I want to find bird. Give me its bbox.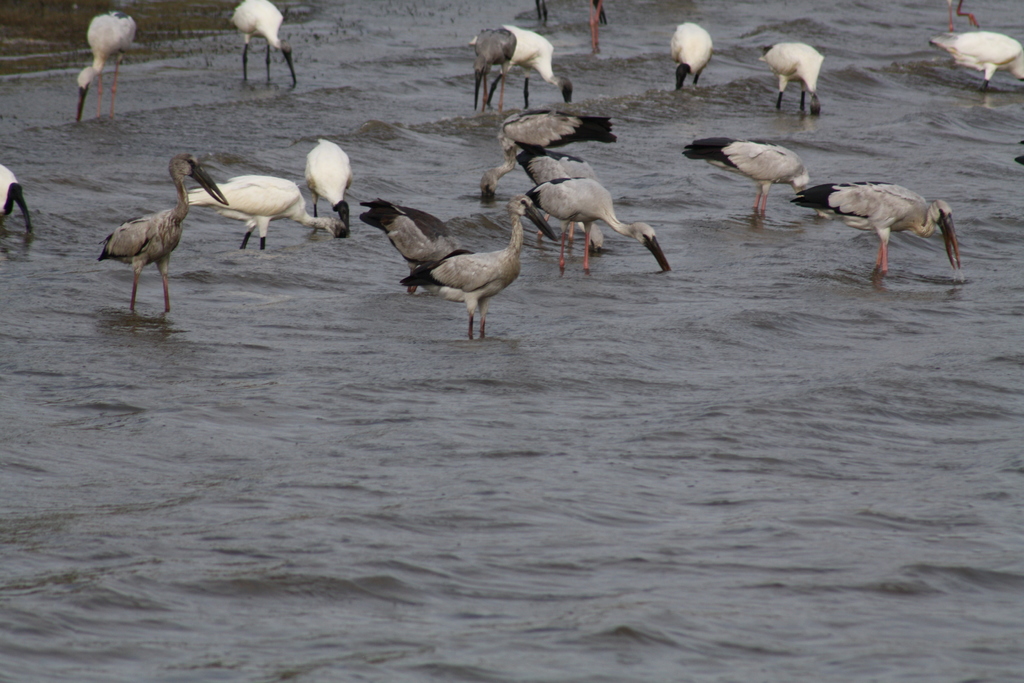
bbox(93, 146, 230, 313).
